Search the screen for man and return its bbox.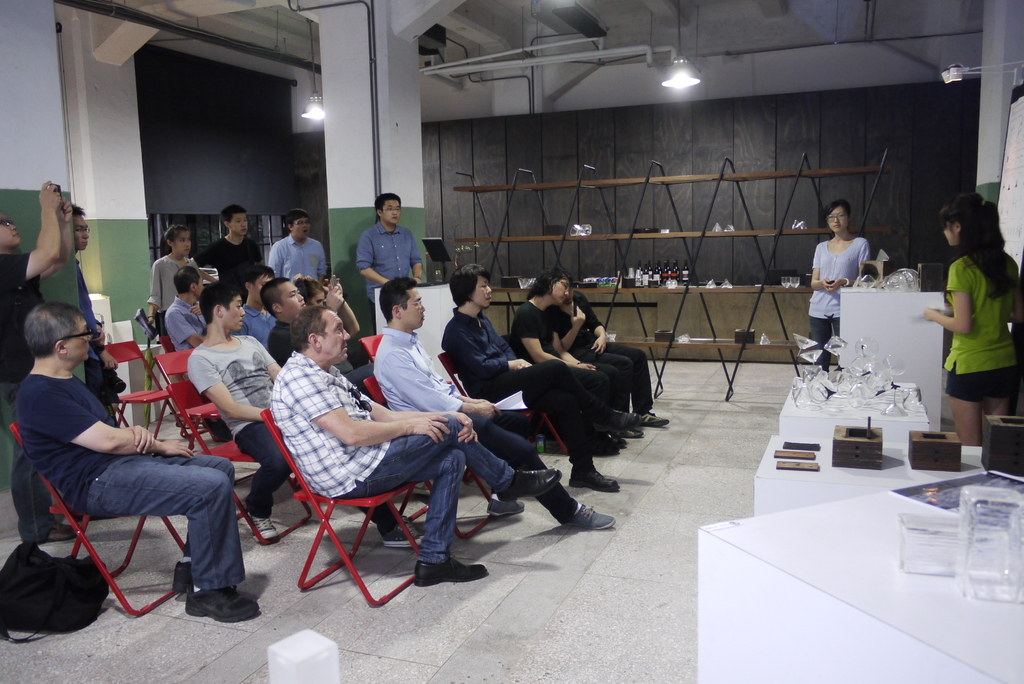
Found: locate(71, 203, 120, 414).
